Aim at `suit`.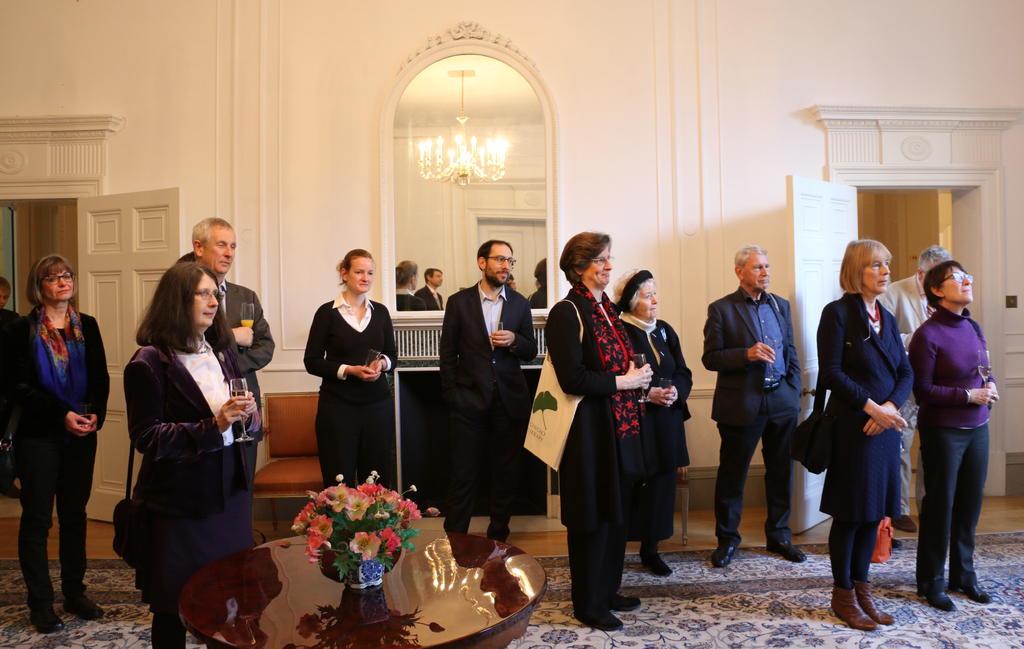
Aimed at box(216, 276, 274, 515).
